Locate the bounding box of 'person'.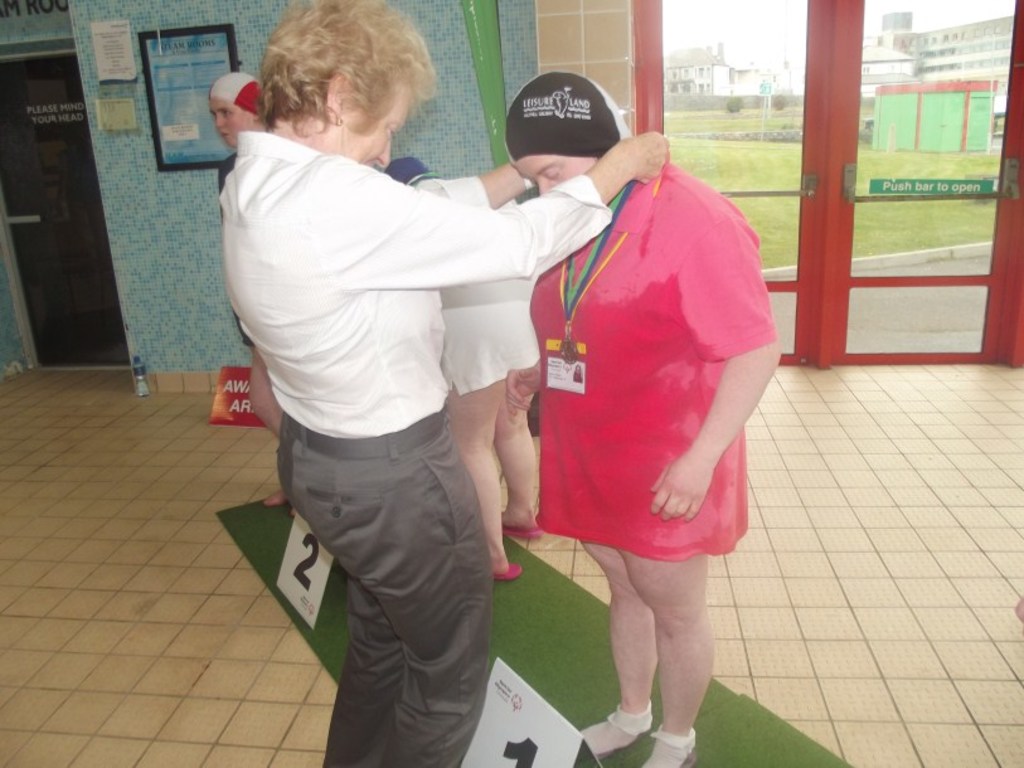
Bounding box: [218,0,670,767].
